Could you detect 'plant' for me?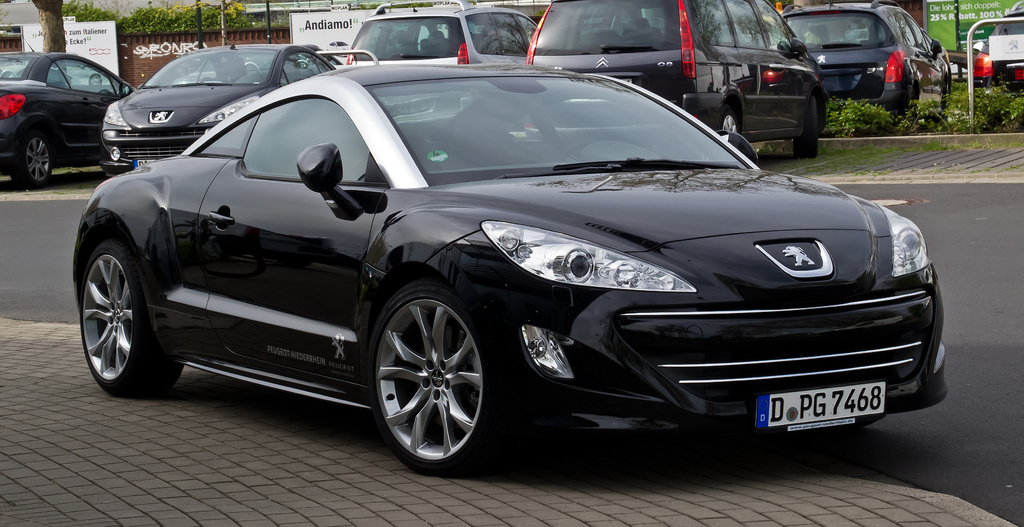
Detection result: region(129, 1, 191, 35).
